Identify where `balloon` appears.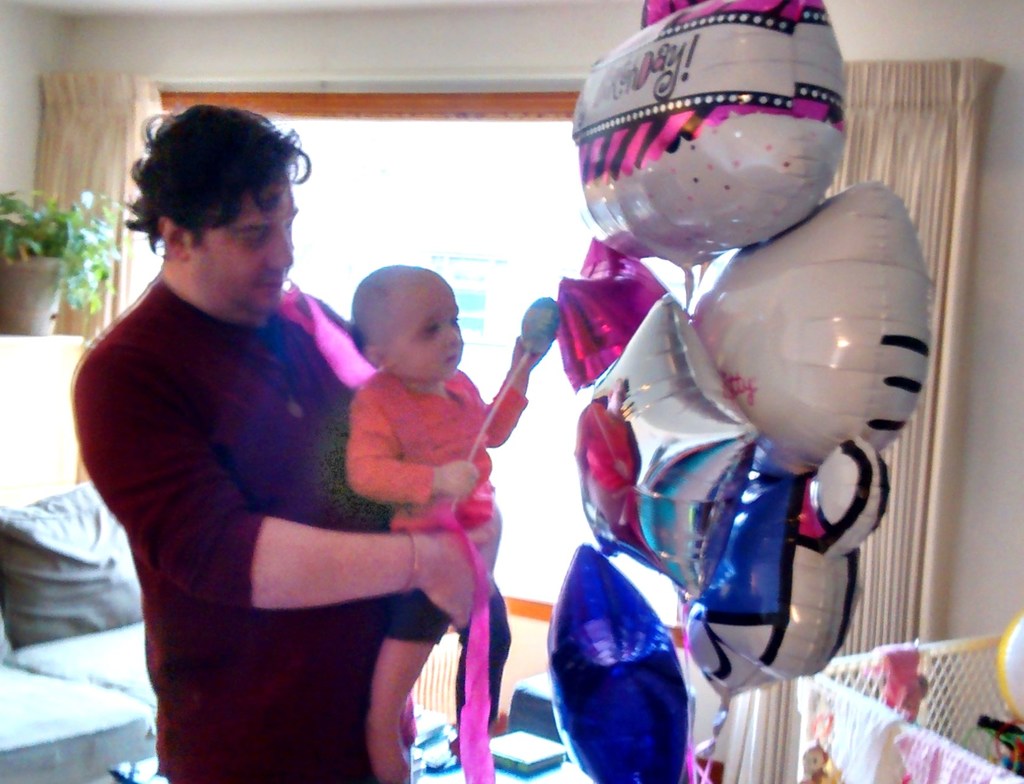
Appears at select_region(697, 191, 936, 482).
